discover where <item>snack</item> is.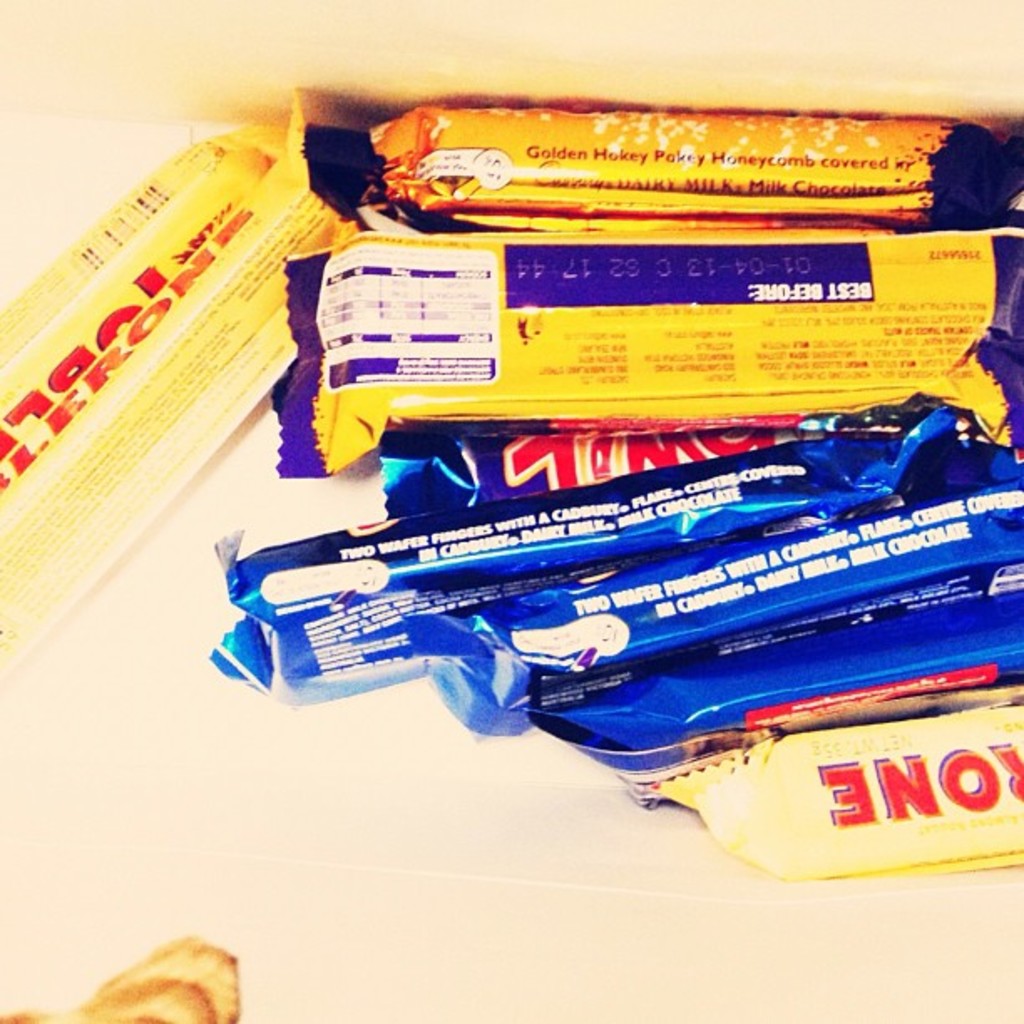
Discovered at l=0, t=90, r=1022, b=887.
